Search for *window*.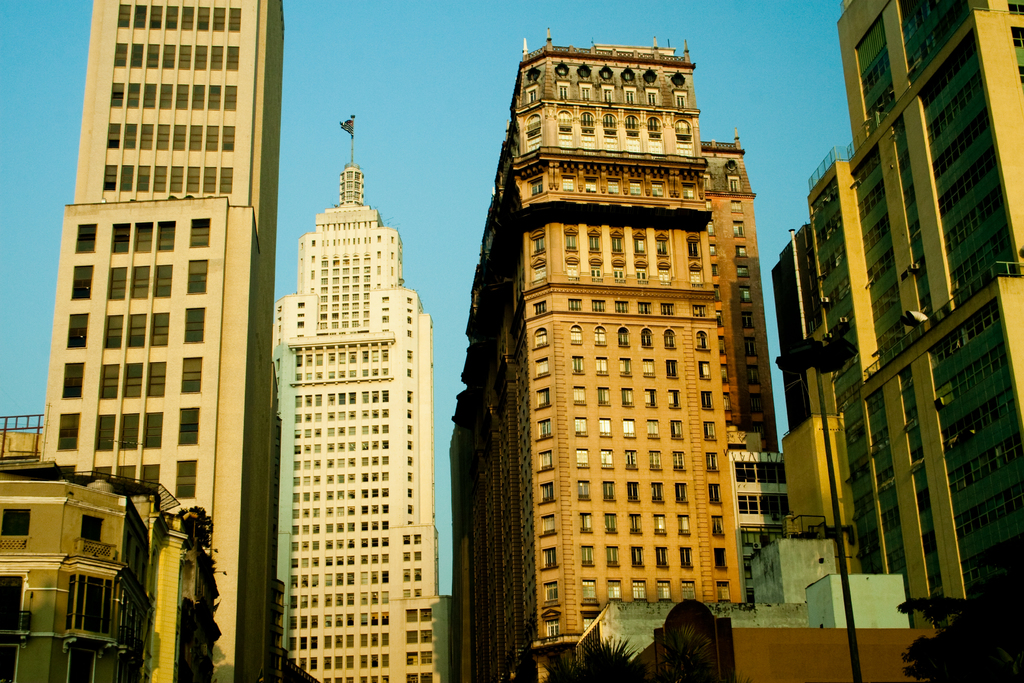
Found at [532, 304, 545, 312].
